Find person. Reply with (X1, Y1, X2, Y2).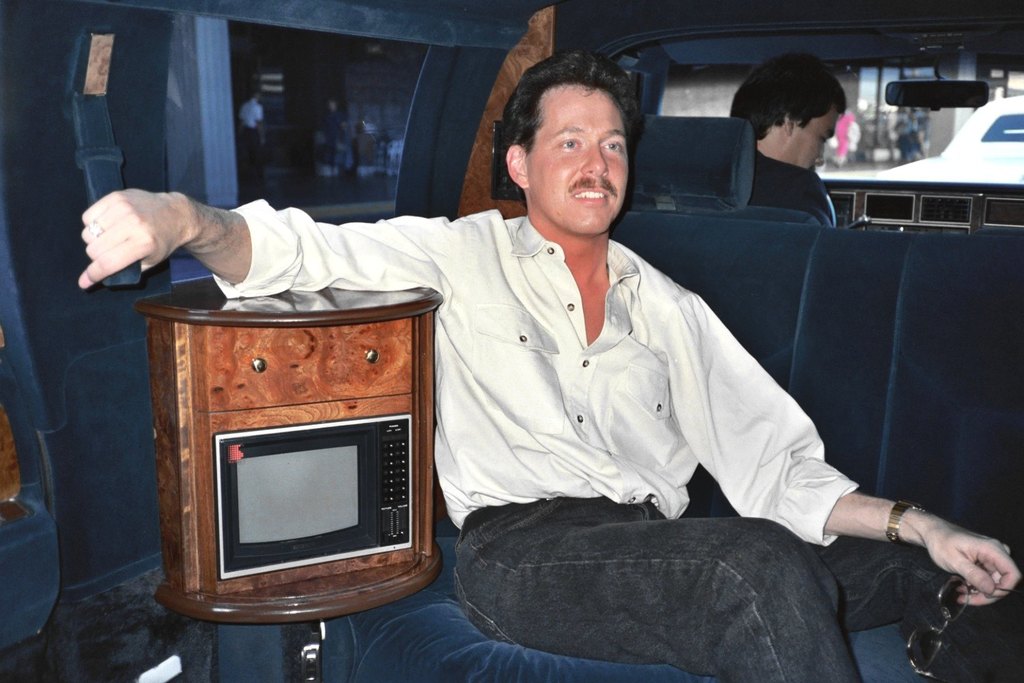
(726, 61, 866, 237).
